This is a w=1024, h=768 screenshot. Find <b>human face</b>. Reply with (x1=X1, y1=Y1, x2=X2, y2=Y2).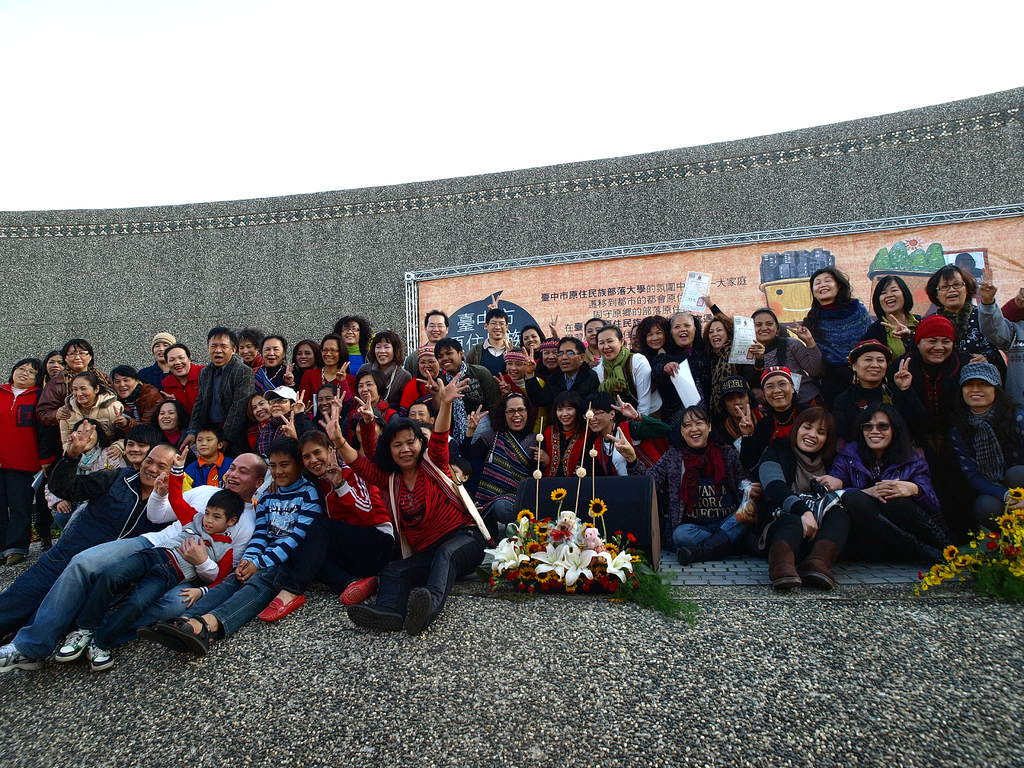
(x1=122, y1=440, x2=152, y2=463).
